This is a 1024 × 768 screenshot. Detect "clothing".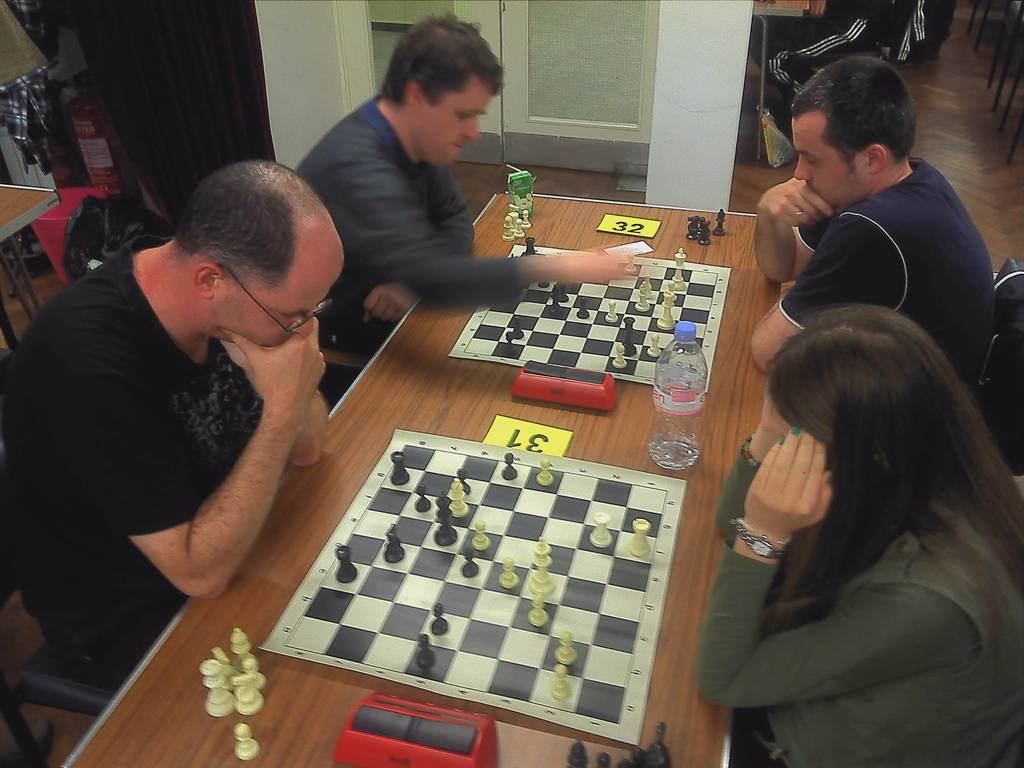
left=760, top=0, right=931, bottom=136.
